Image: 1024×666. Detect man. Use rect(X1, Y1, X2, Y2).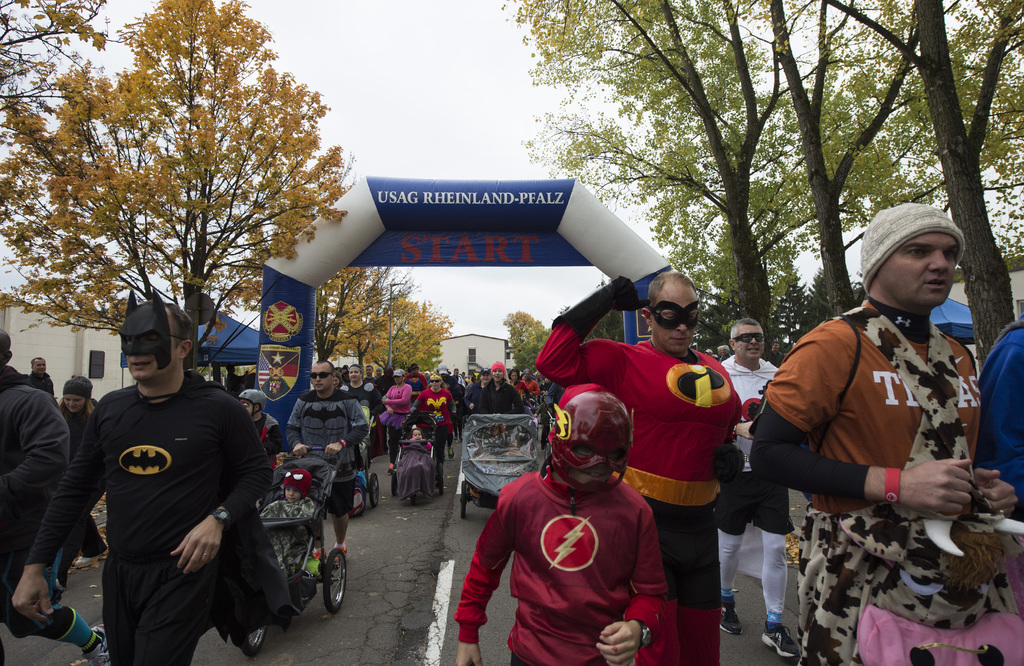
rect(284, 359, 371, 568).
